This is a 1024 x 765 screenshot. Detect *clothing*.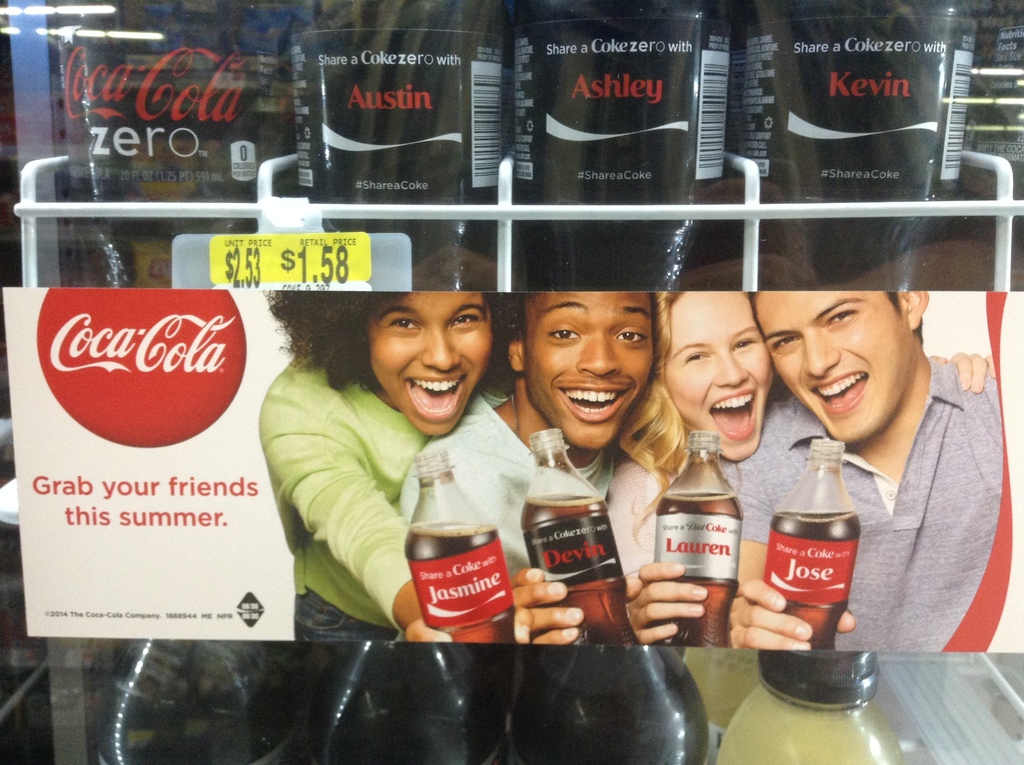
x1=258, y1=351, x2=435, y2=644.
